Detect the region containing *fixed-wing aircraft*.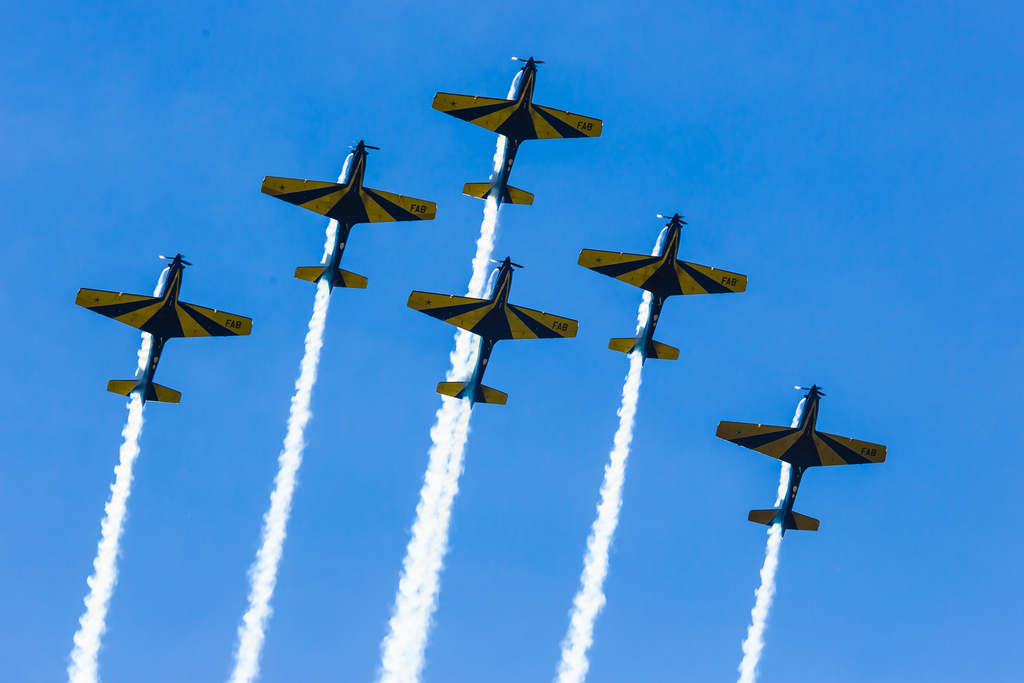
x1=401, y1=252, x2=577, y2=407.
